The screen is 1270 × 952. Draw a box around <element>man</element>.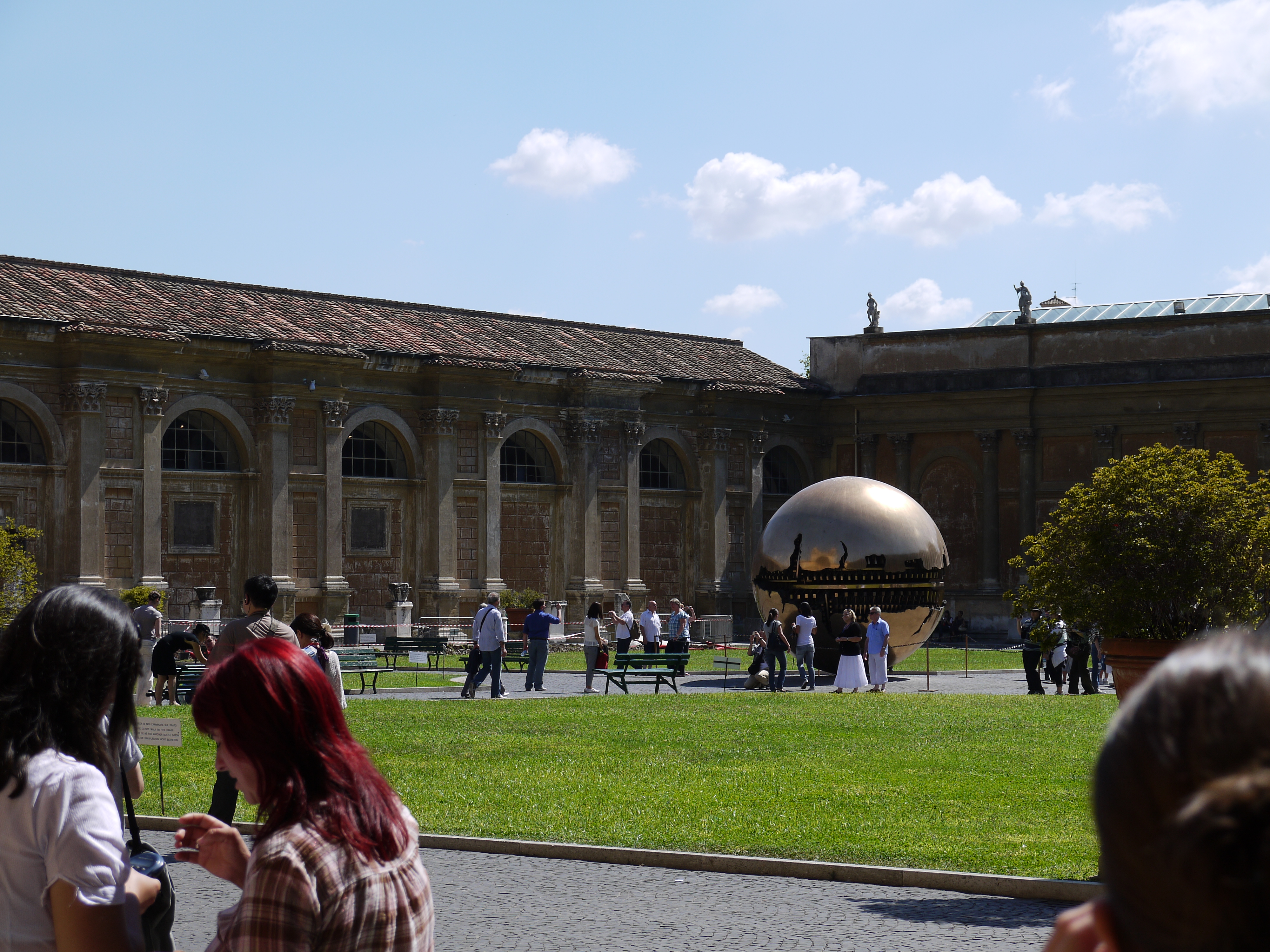
pyautogui.locateOnScreen(58, 182, 98, 262).
